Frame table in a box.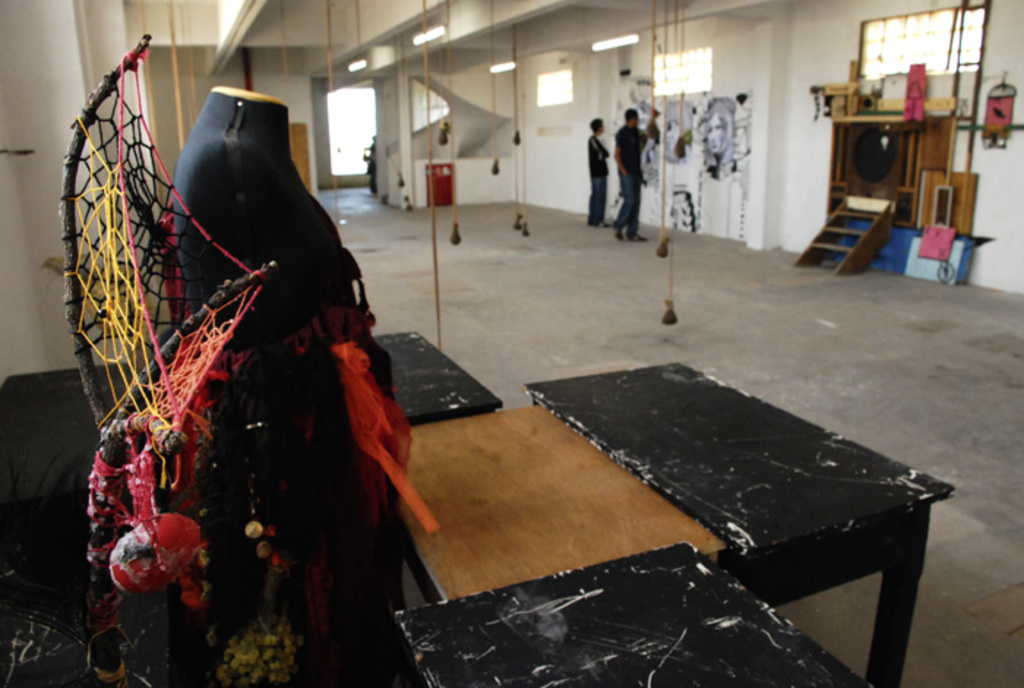
[x1=370, y1=324, x2=509, y2=430].
